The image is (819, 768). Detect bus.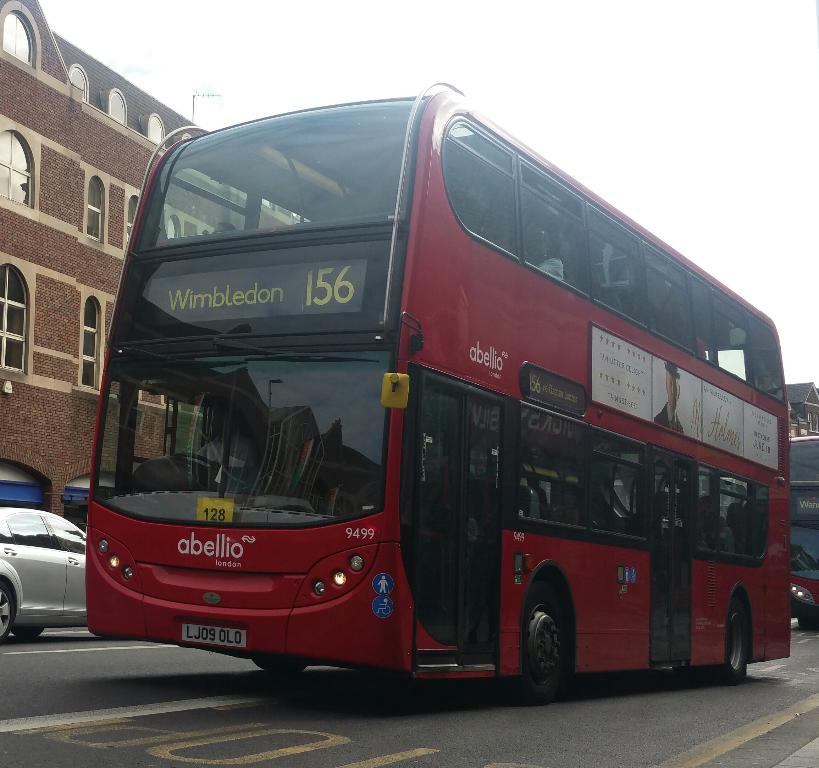
Detection: select_region(82, 75, 791, 701).
